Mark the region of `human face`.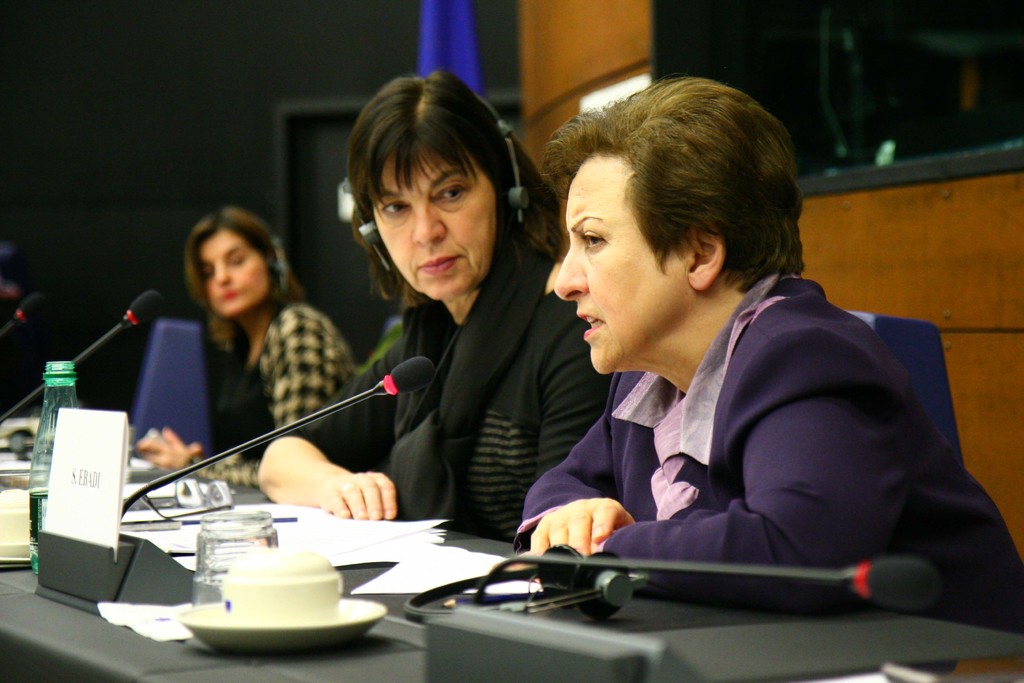
Region: x1=371, y1=154, x2=495, y2=303.
